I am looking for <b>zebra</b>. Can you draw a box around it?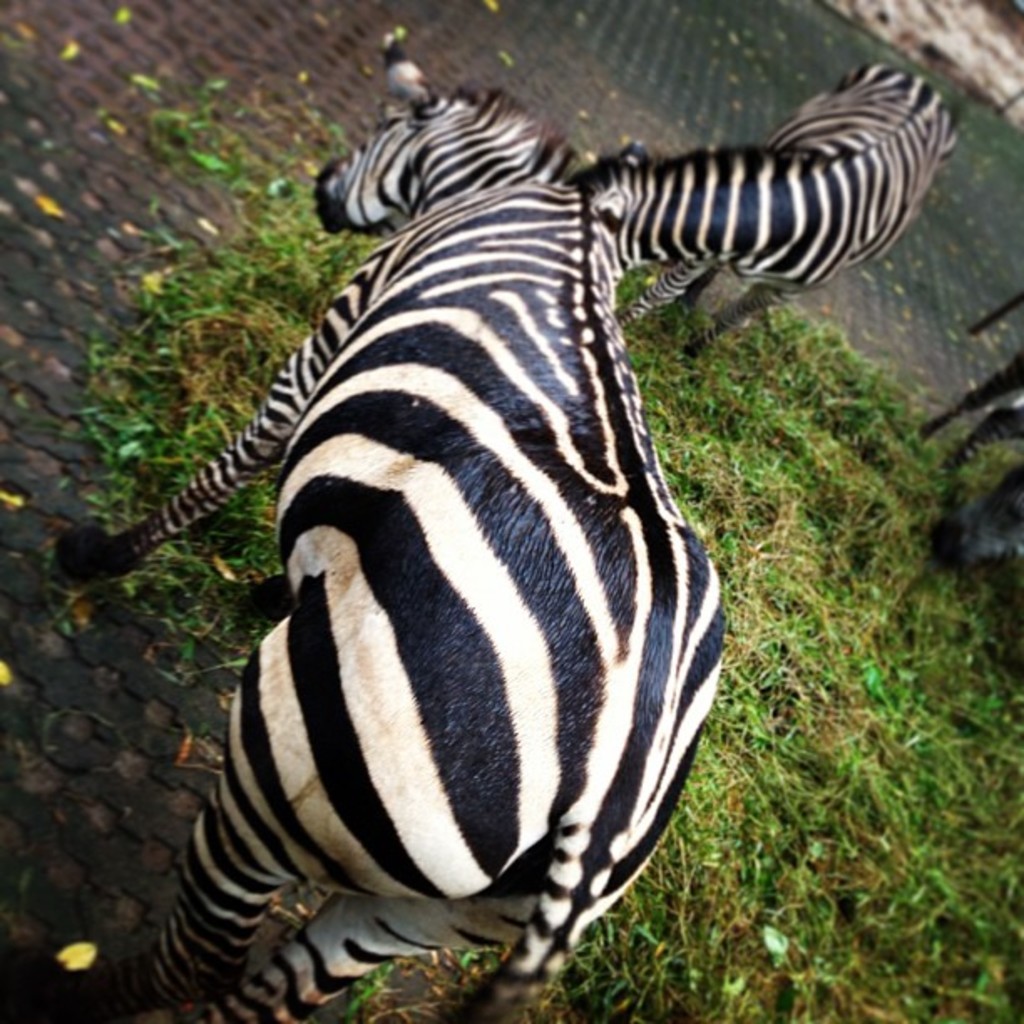
Sure, the bounding box is (569,60,962,358).
